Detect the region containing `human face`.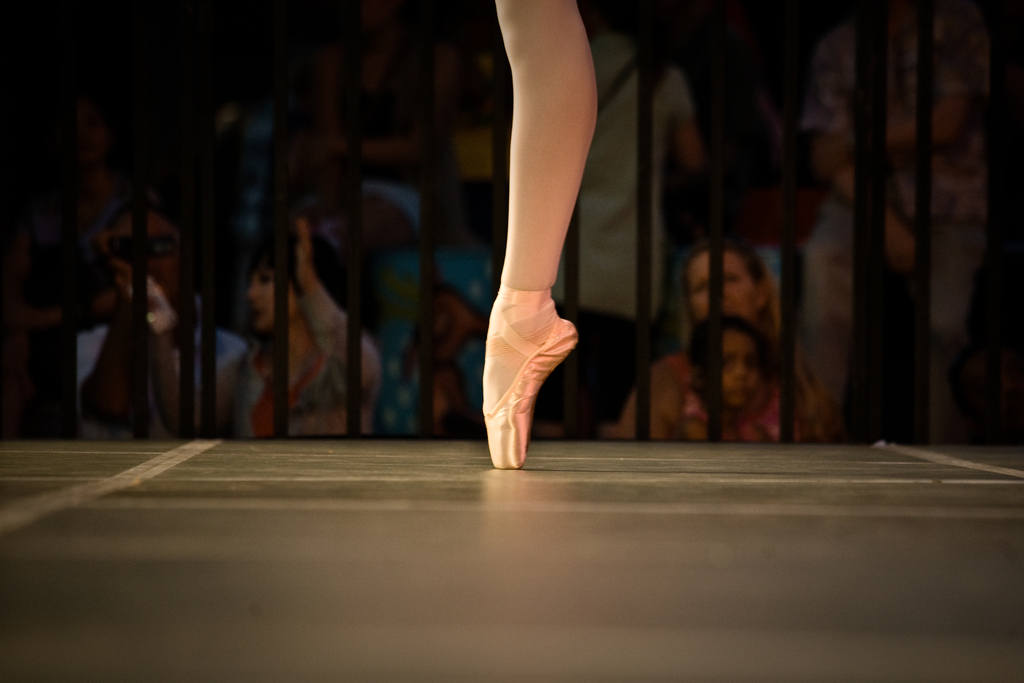
left=687, top=255, right=750, bottom=319.
